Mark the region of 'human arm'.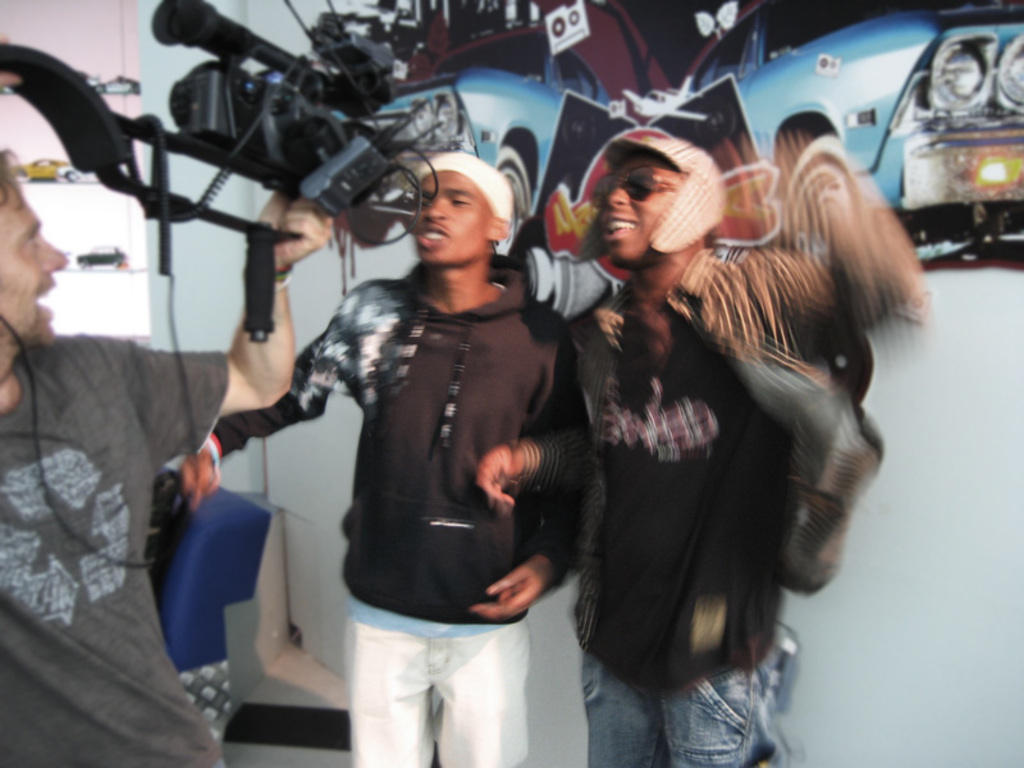
Region: 128:193:337:417.
